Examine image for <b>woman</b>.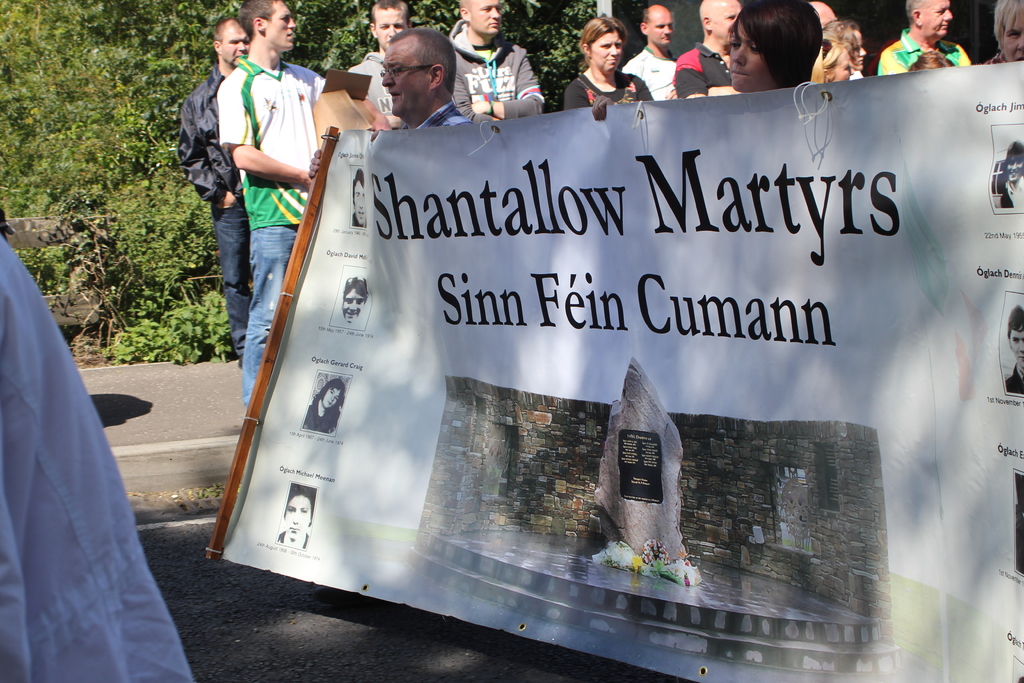
Examination result: (986, 0, 1023, 65).
